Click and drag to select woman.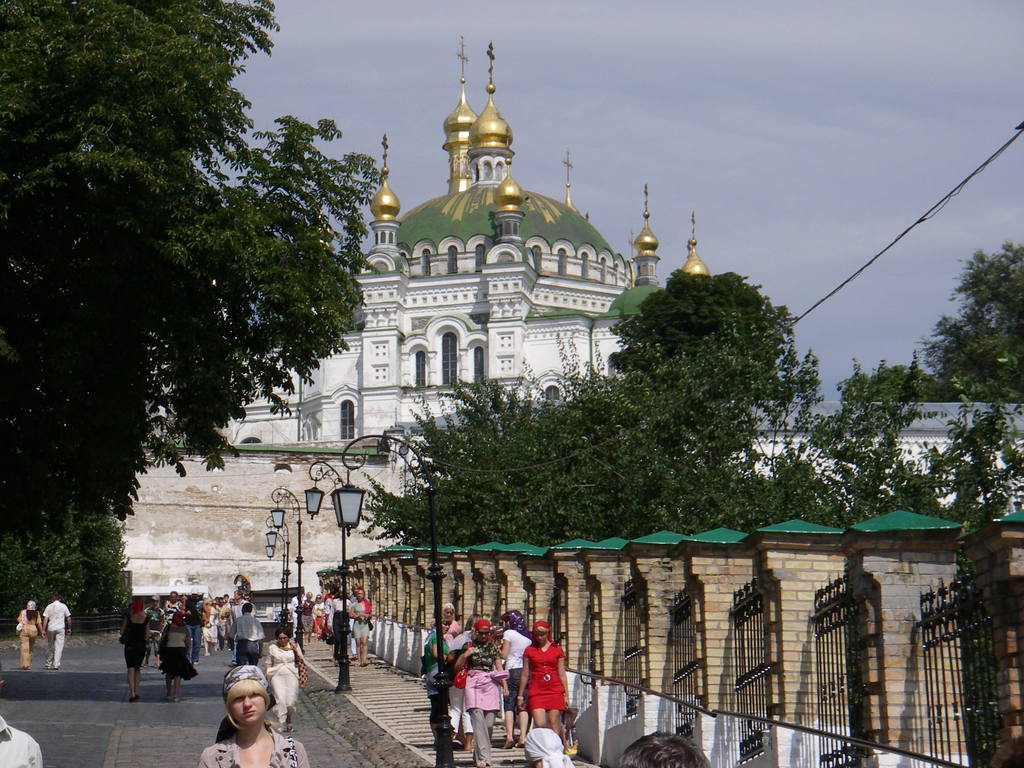
Selection: 118/602/150/706.
